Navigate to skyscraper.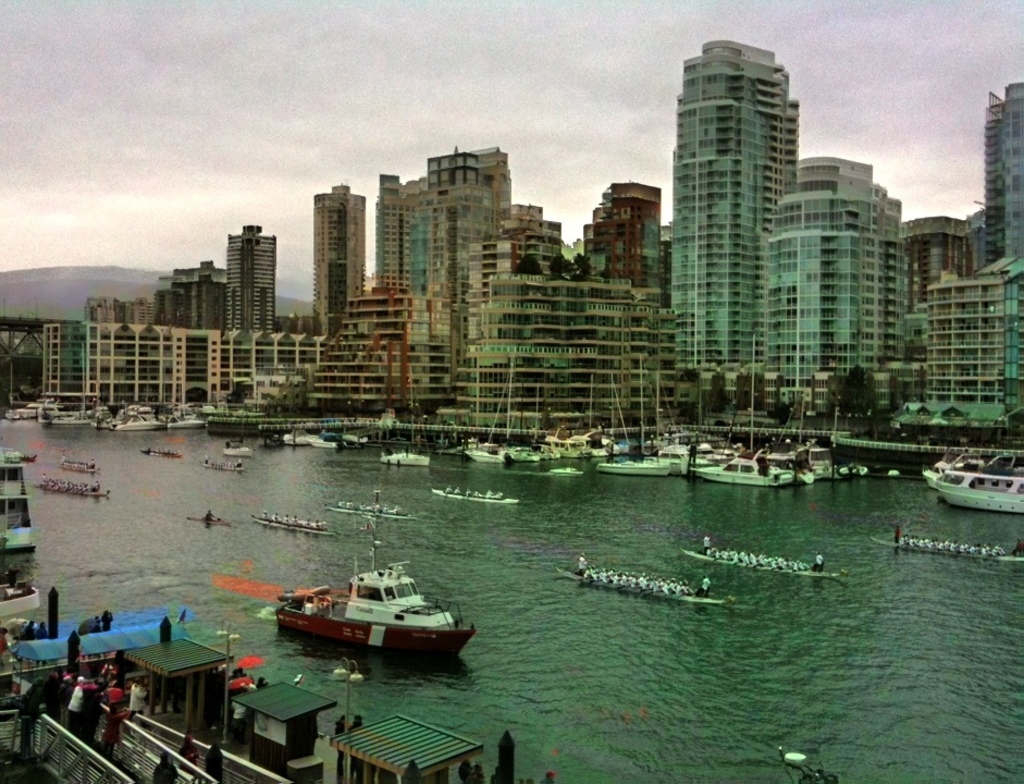
Navigation target: pyautogui.locateOnScreen(665, 13, 828, 343).
